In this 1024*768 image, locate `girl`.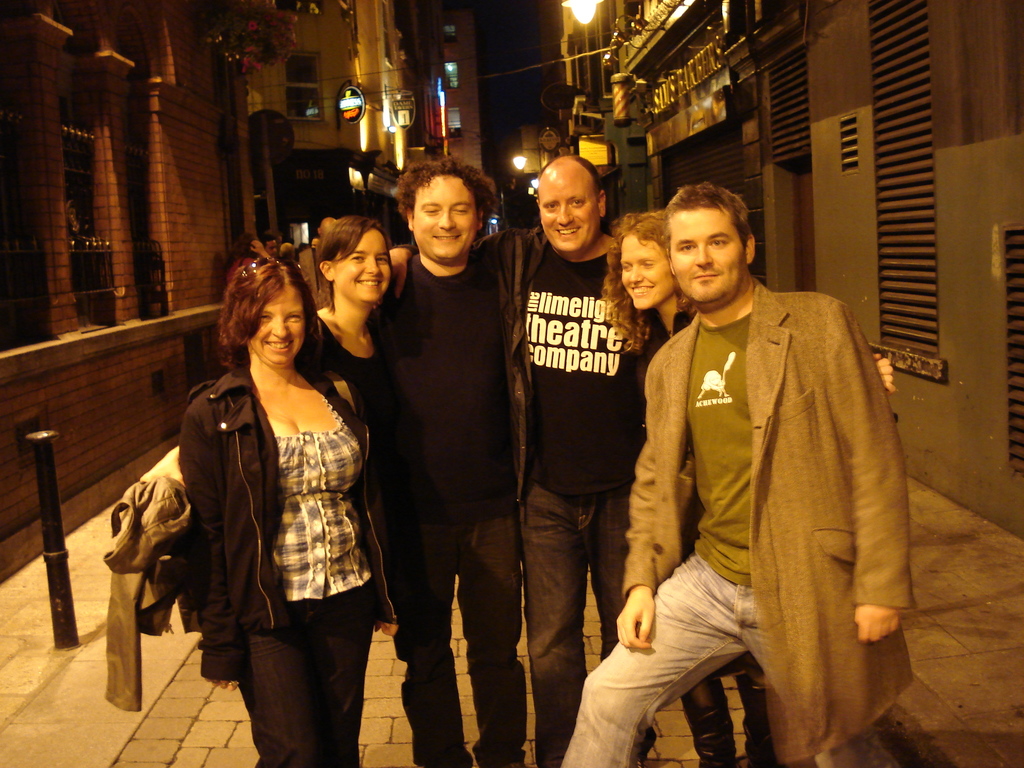
Bounding box: (x1=317, y1=217, x2=397, y2=406).
